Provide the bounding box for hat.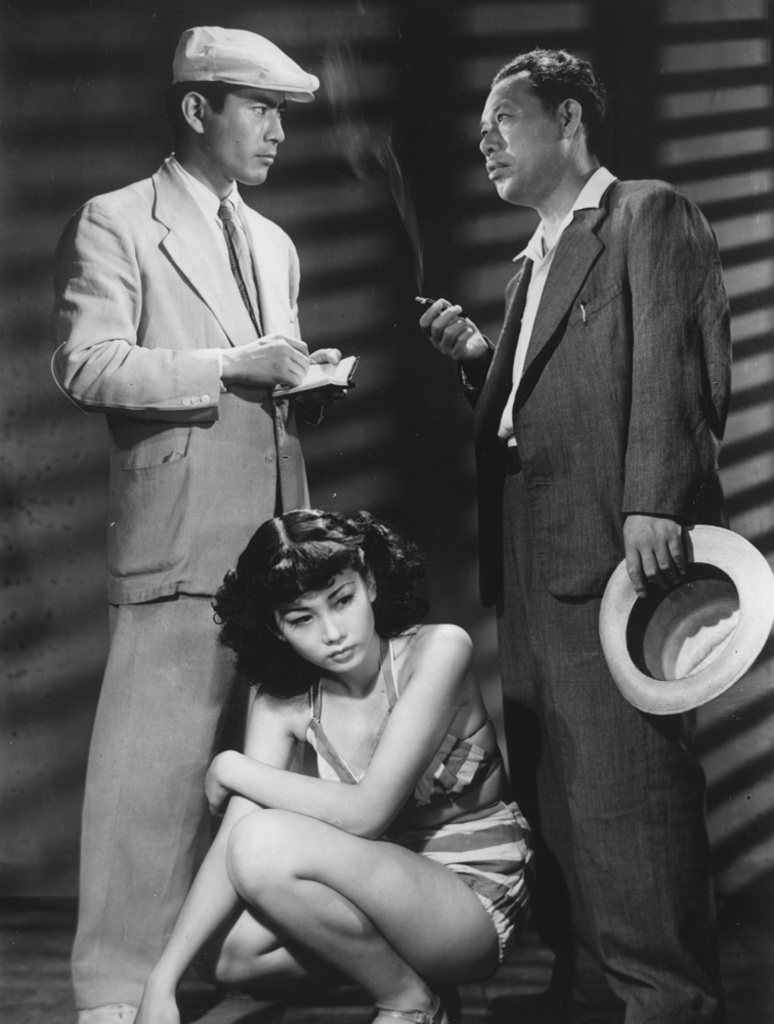
{"x1": 597, "y1": 521, "x2": 773, "y2": 718}.
